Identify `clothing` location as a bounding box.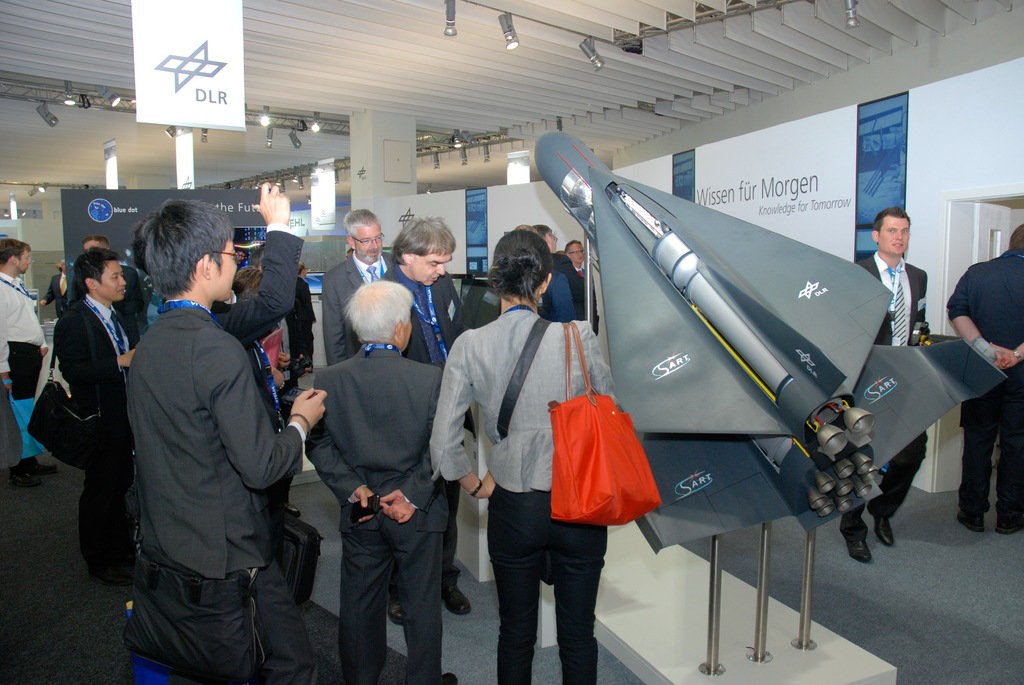
[373, 263, 474, 372].
